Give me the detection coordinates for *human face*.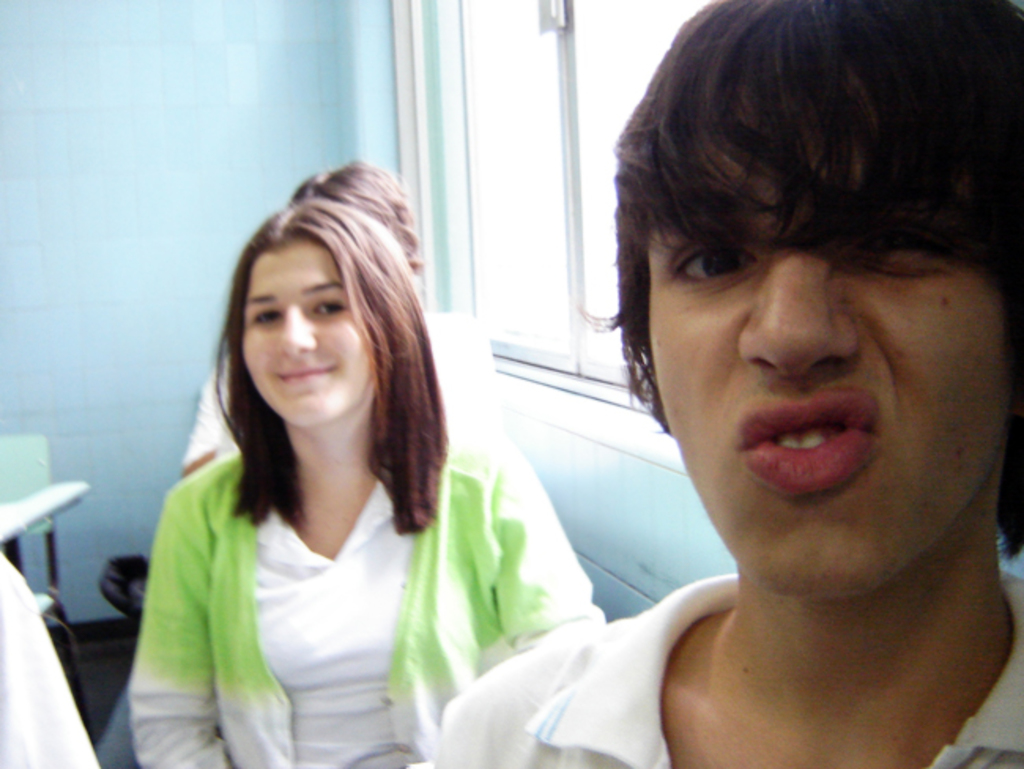
Rect(239, 238, 375, 429).
